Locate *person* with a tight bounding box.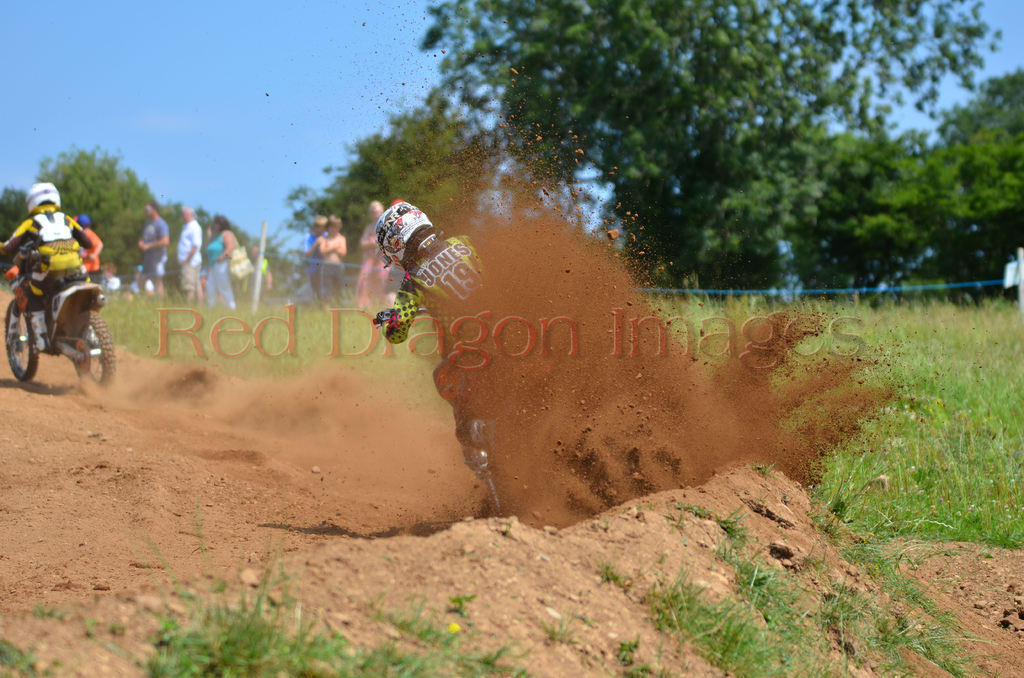
0, 171, 102, 333.
